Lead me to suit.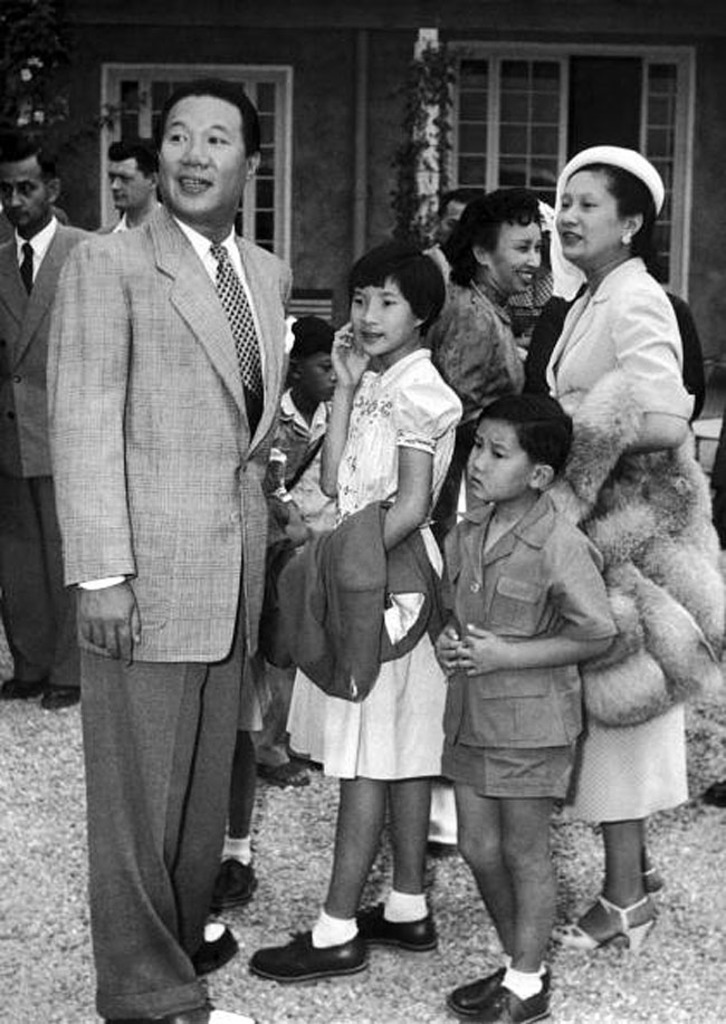
Lead to x1=0, y1=221, x2=88, y2=697.
